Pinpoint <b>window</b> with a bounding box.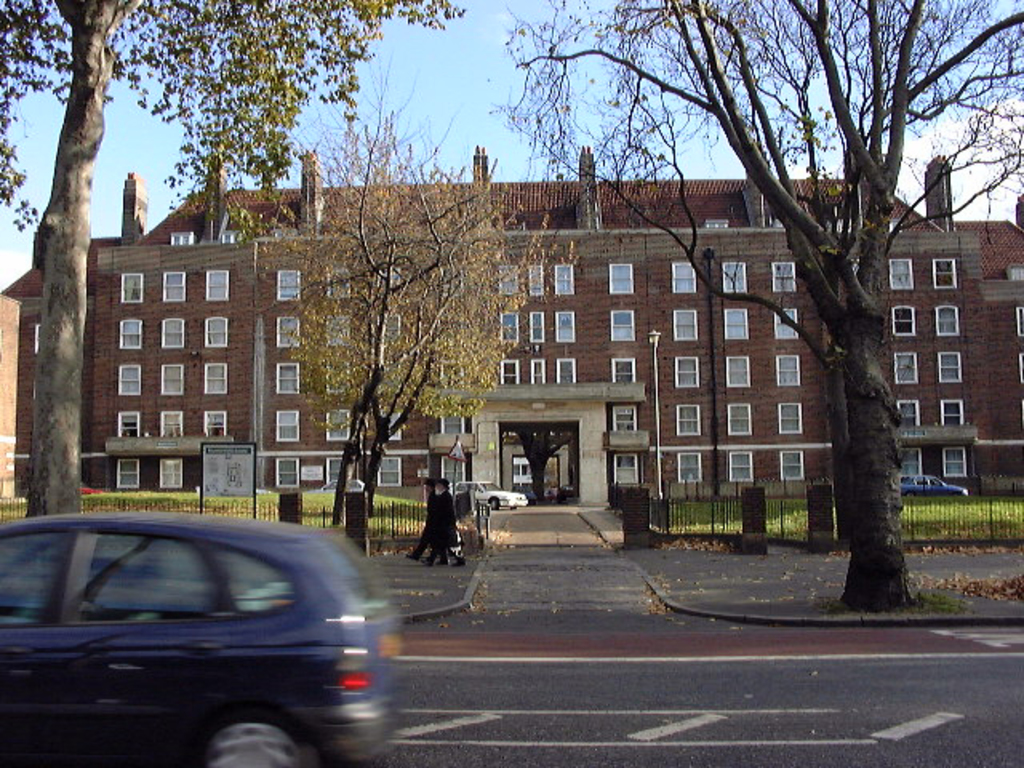
select_region(555, 312, 576, 344).
